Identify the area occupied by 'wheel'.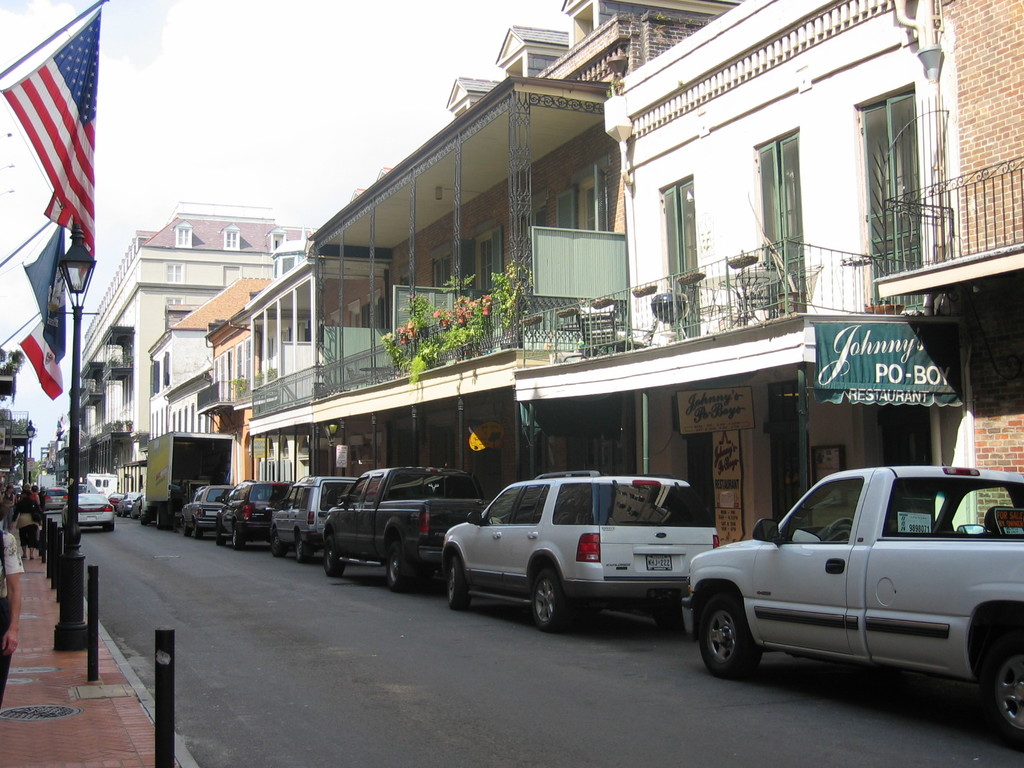
Area: [left=157, top=511, right=172, bottom=528].
